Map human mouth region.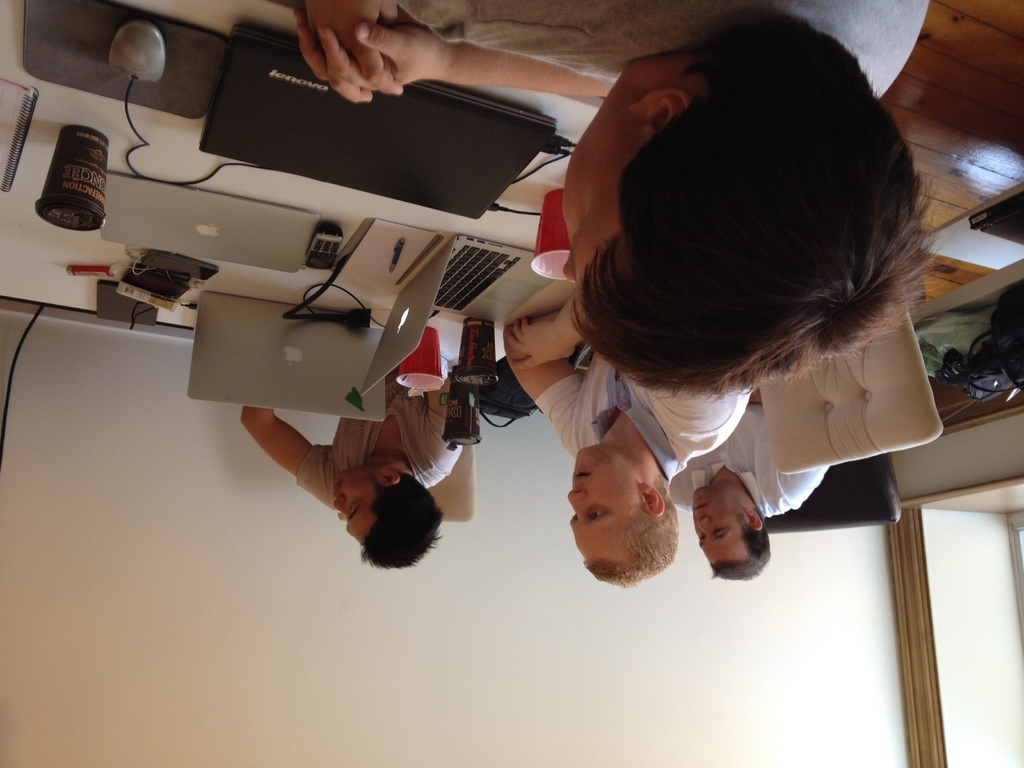
Mapped to 330/481/342/492.
